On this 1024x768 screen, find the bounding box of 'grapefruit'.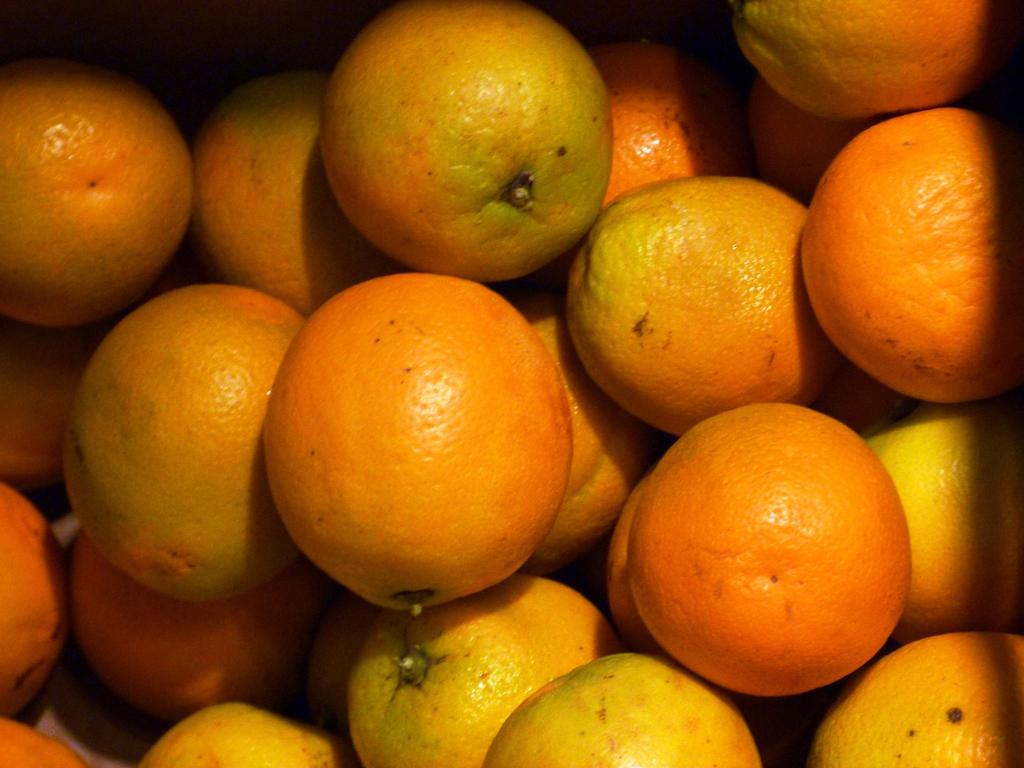
Bounding box: (x1=625, y1=418, x2=905, y2=700).
